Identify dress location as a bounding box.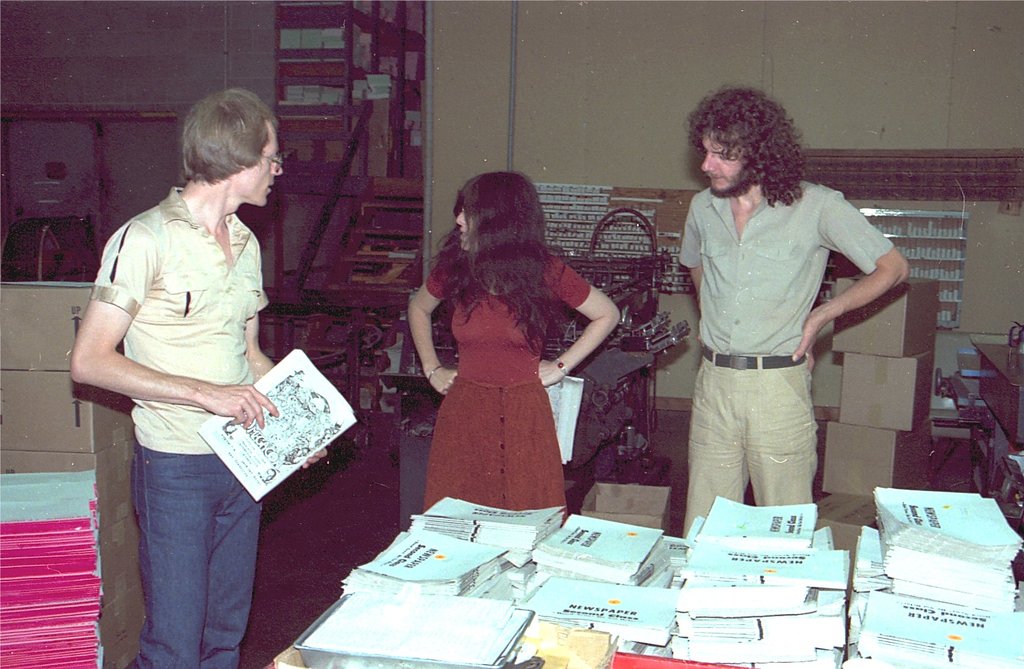
bbox=[421, 254, 590, 524].
